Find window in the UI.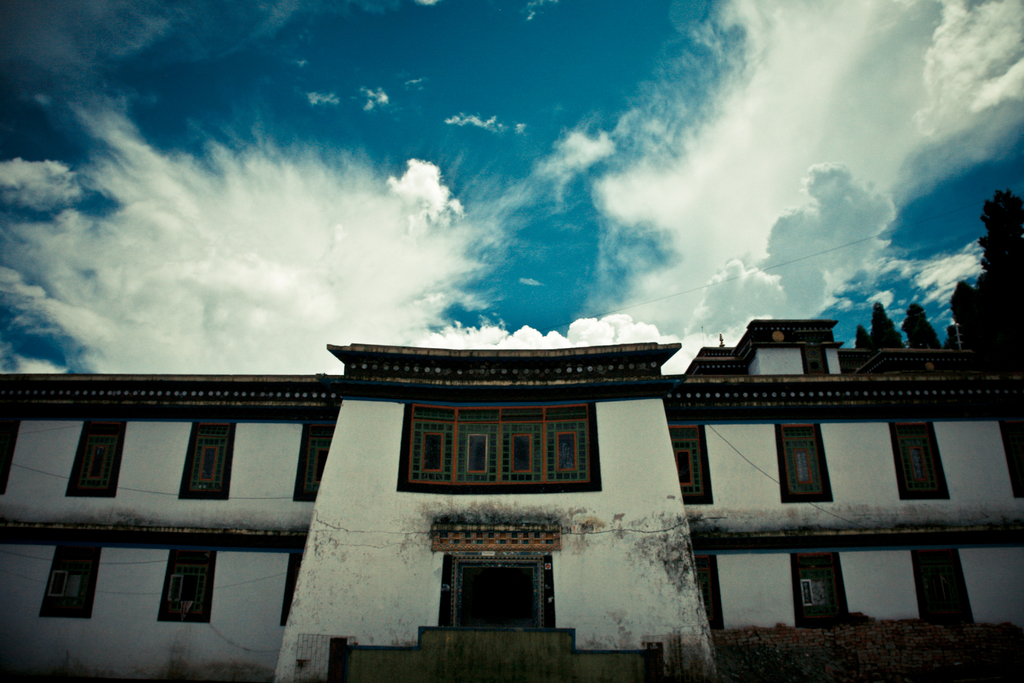
UI element at l=804, t=345, r=828, b=375.
